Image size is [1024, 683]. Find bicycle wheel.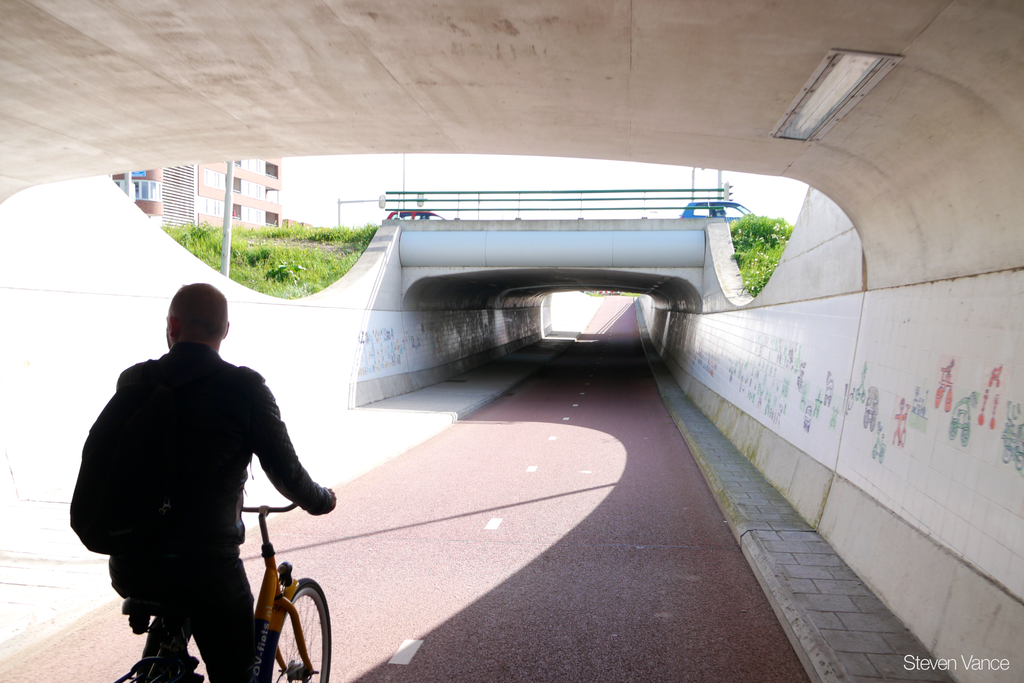
bbox=[255, 575, 335, 682].
